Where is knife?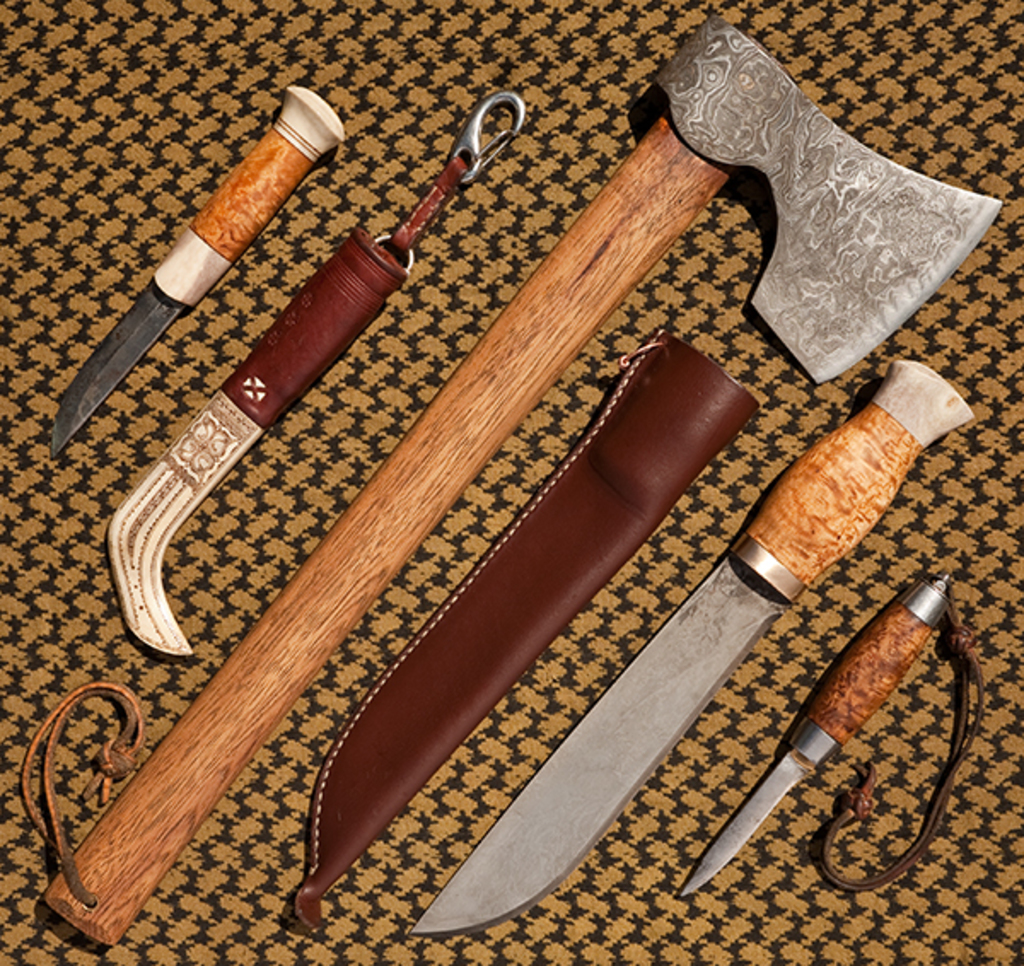
l=672, t=567, r=957, b=896.
